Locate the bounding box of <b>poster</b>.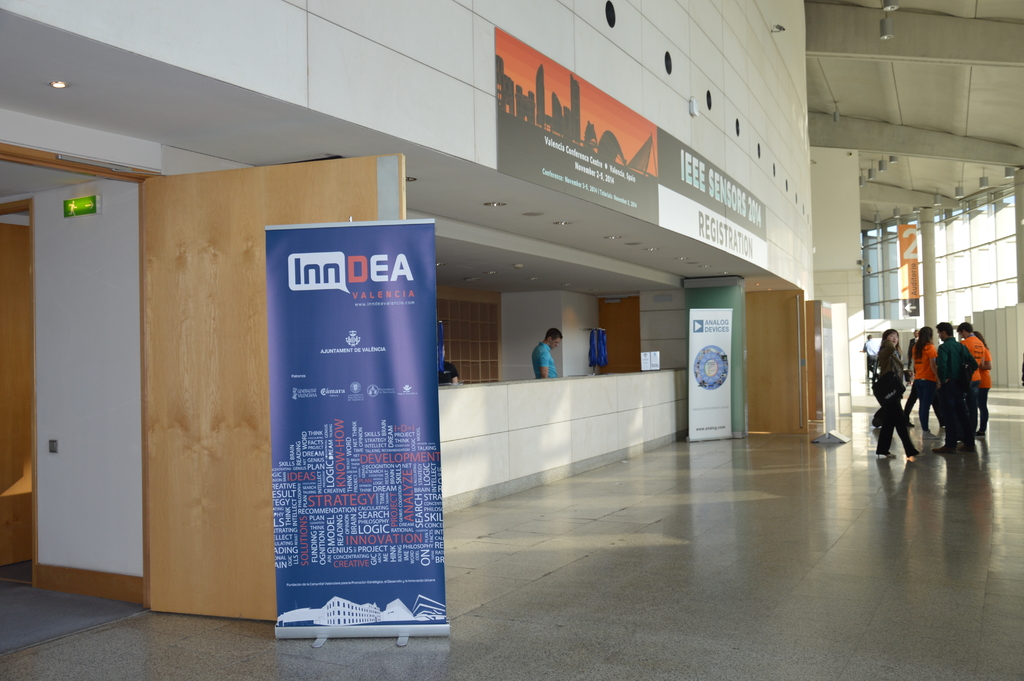
Bounding box: (x1=495, y1=26, x2=772, y2=267).
